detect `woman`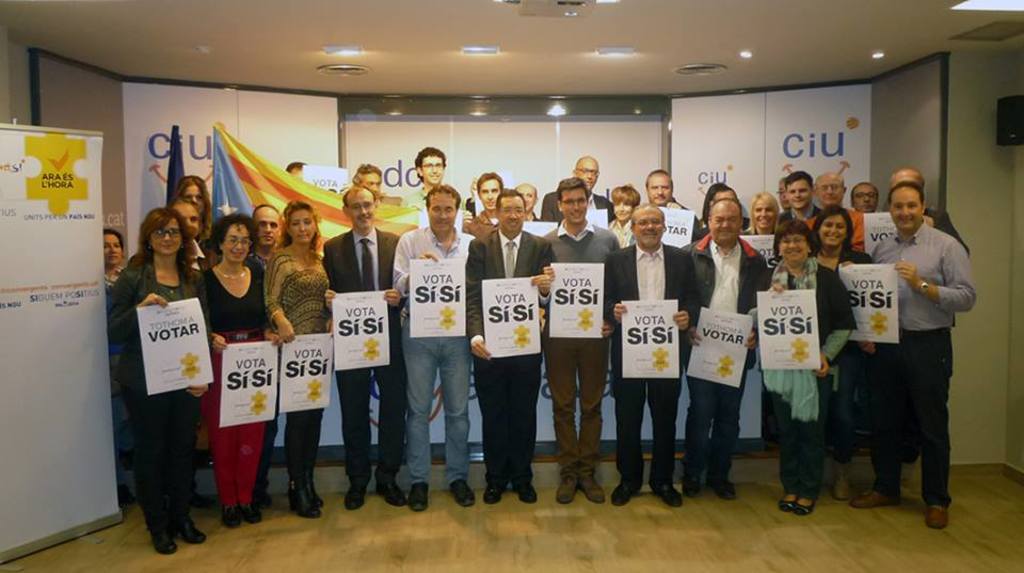
745,193,790,273
